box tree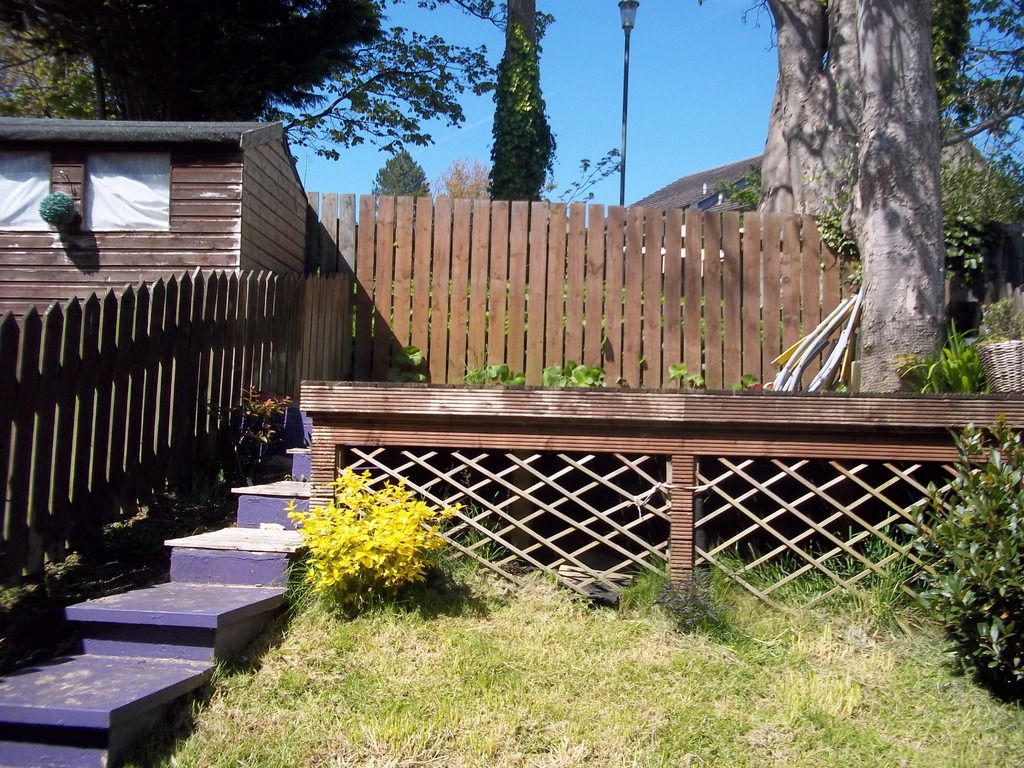
{"left": 493, "top": 0, "right": 556, "bottom": 285}
